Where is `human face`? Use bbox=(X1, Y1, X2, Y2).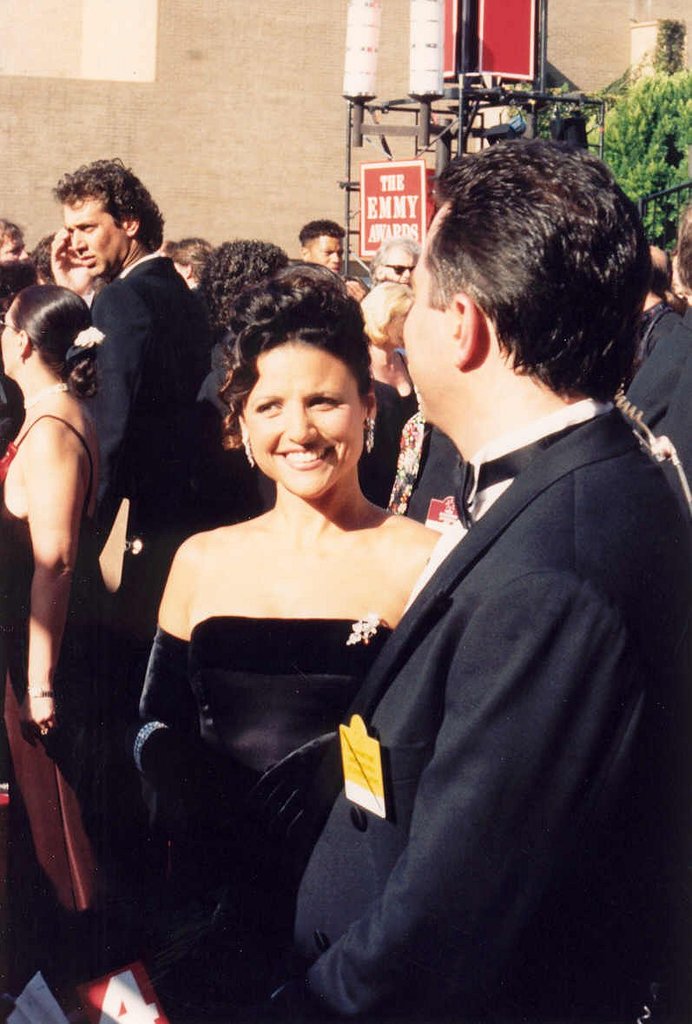
bbox=(399, 231, 452, 420).
